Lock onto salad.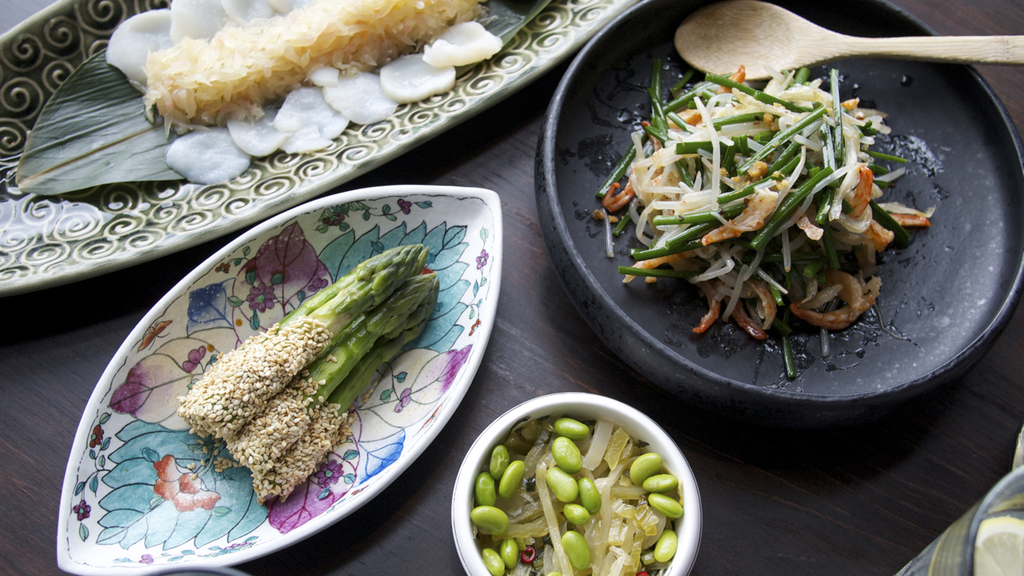
Locked: BBox(590, 67, 933, 380).
